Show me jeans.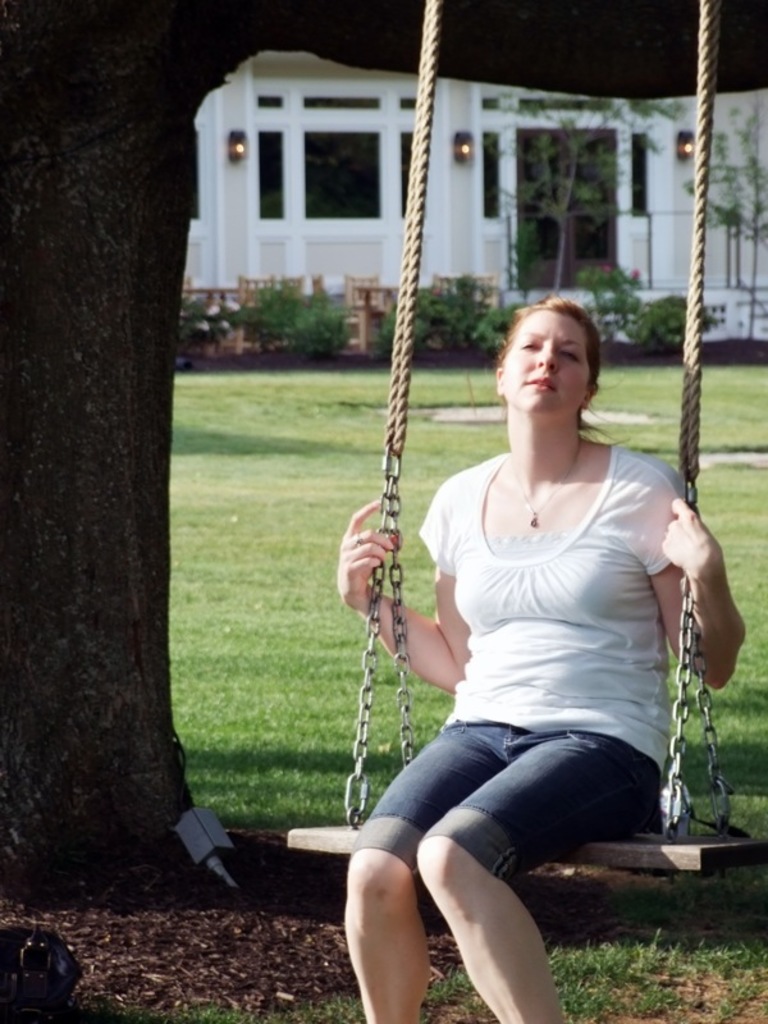
jeans is here: <bbox>355, 722, 652, 881</bbox>.
